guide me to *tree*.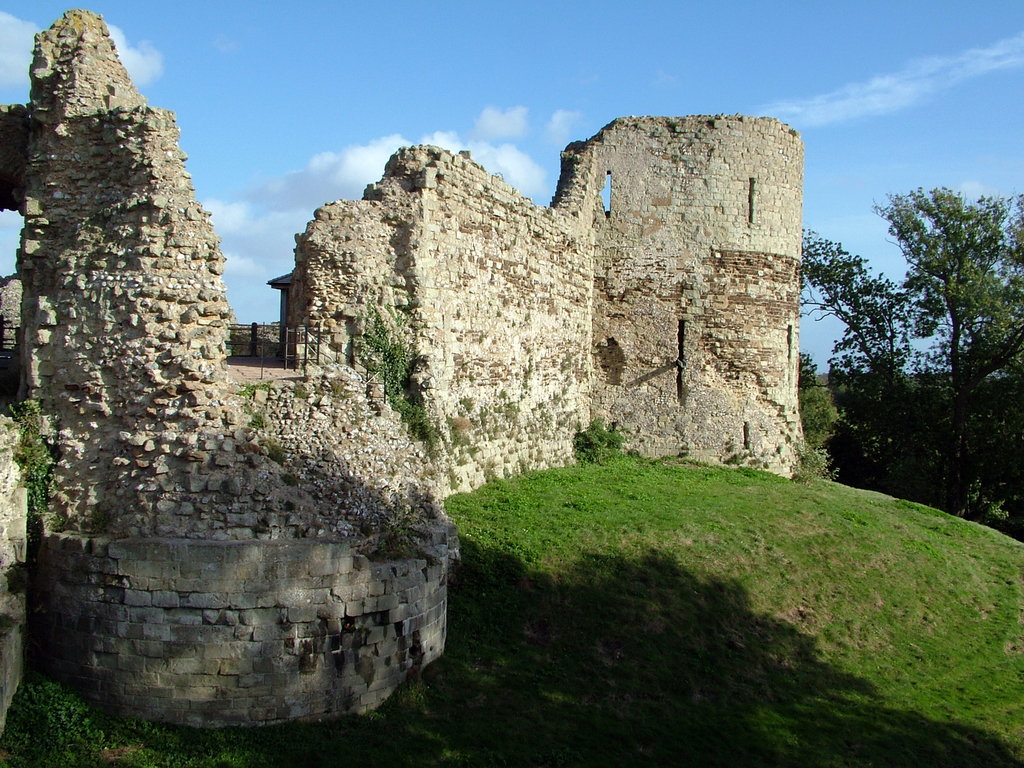
Guidance: [x1=801, y1=181, x2=1023, y2=537].
